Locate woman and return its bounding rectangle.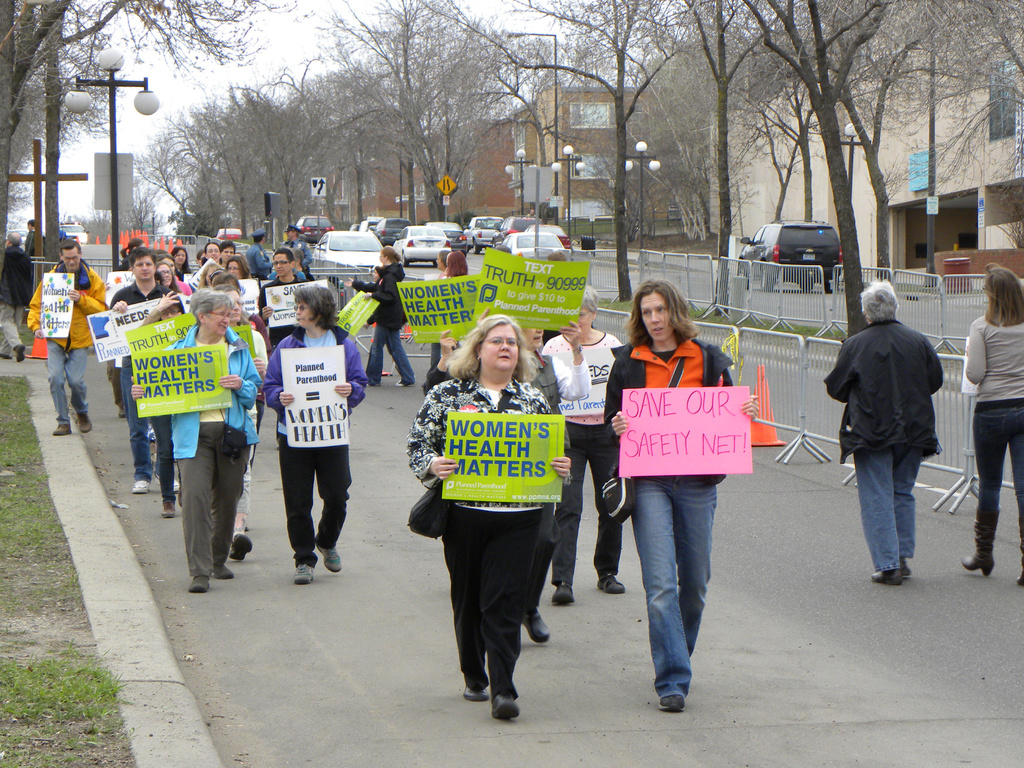
pyautogui.locateOnScreen(436, 248, 451, 280).
